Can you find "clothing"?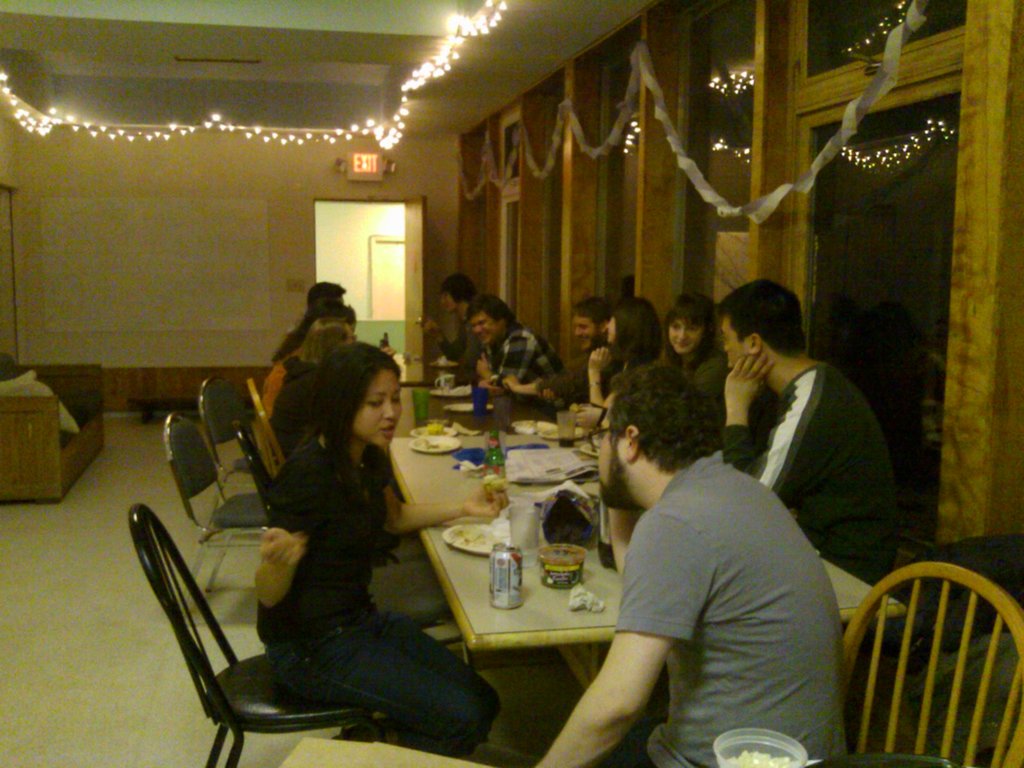
Yes, bounding box: BBox(568, 380, 870, 760).
